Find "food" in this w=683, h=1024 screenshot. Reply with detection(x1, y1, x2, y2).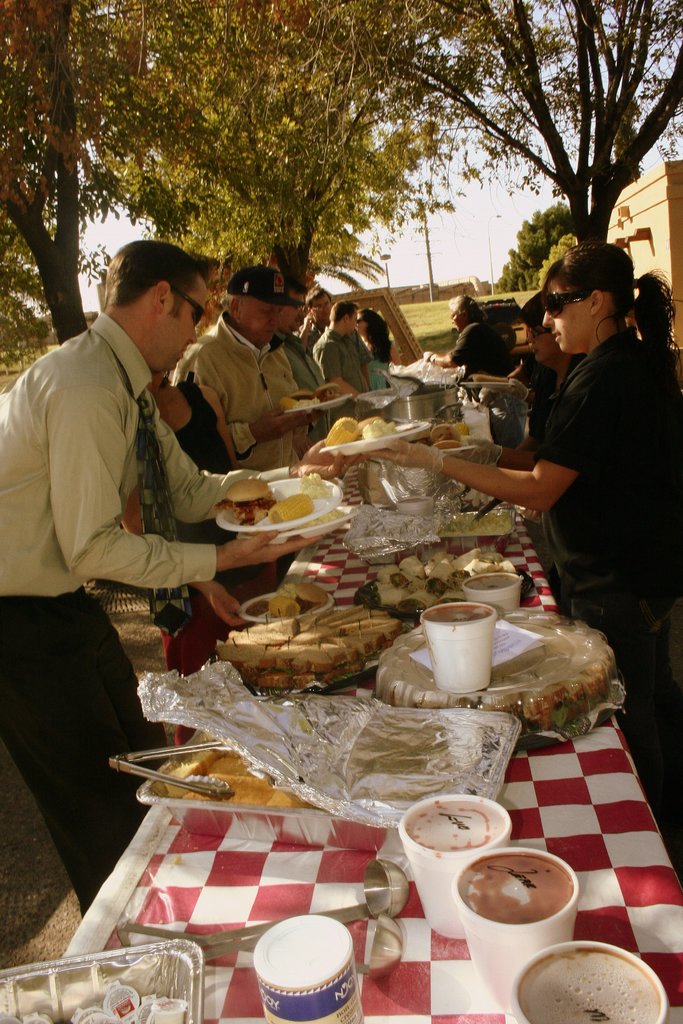
detection(290, 505, 347, 533).
